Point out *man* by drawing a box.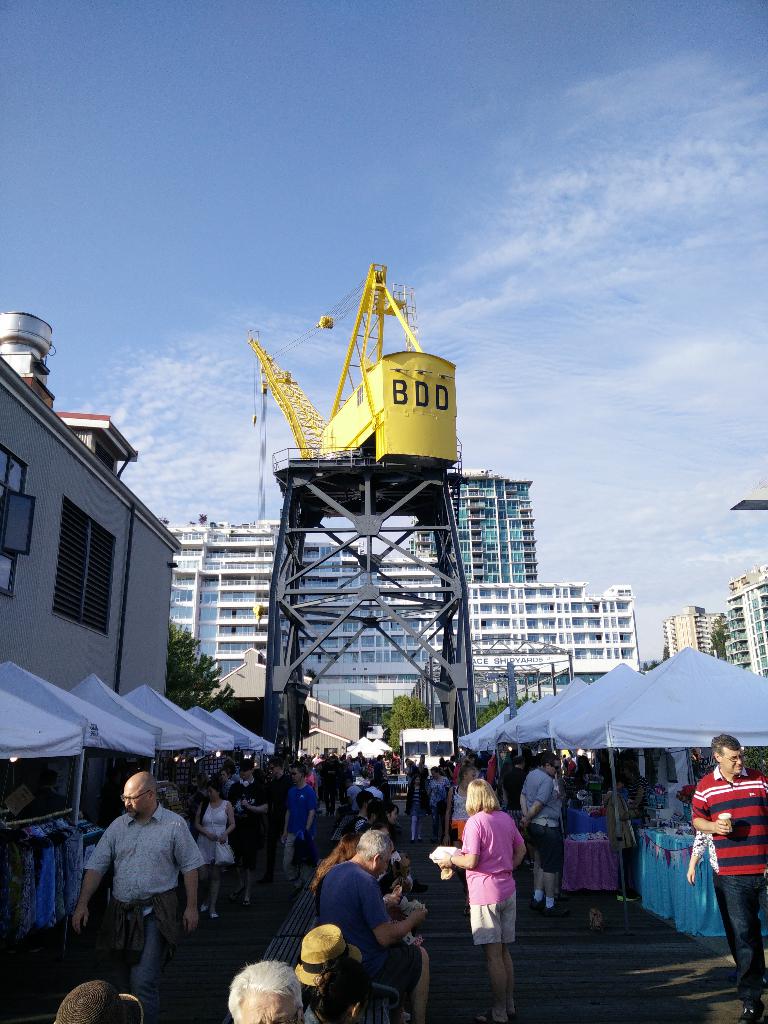
bbox=(314, 829, 428, 1023).
